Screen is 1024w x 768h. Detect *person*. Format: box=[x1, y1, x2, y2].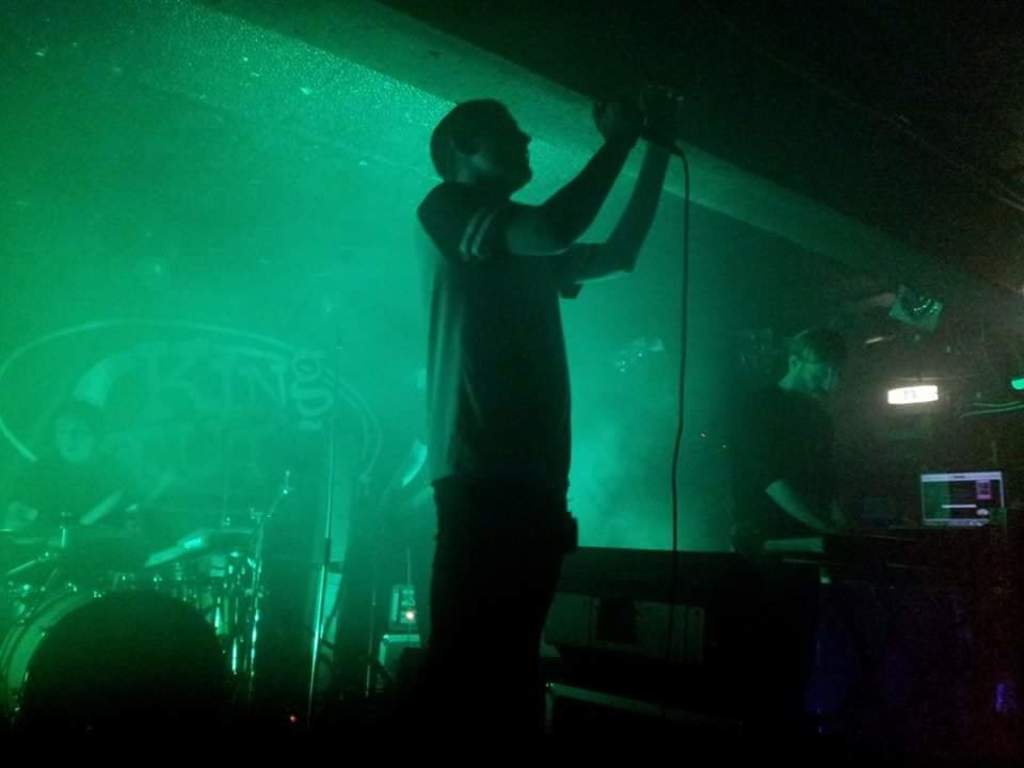
box=[5, 397, 135, 522].
